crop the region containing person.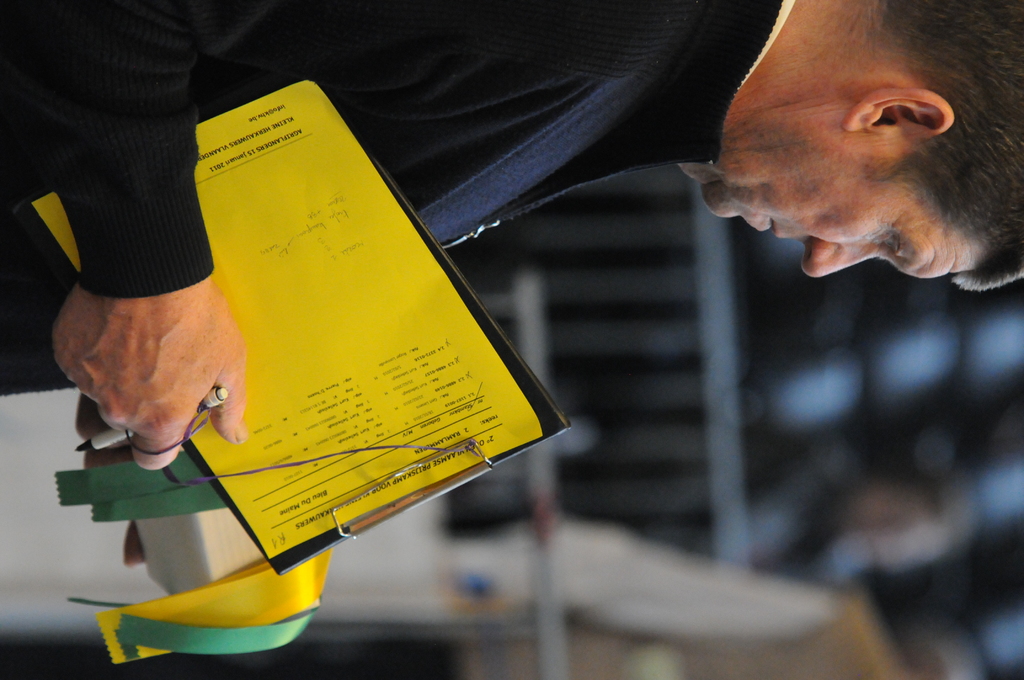
Crop region: [x1=0, y1=0, x2=1023, y2=467].
